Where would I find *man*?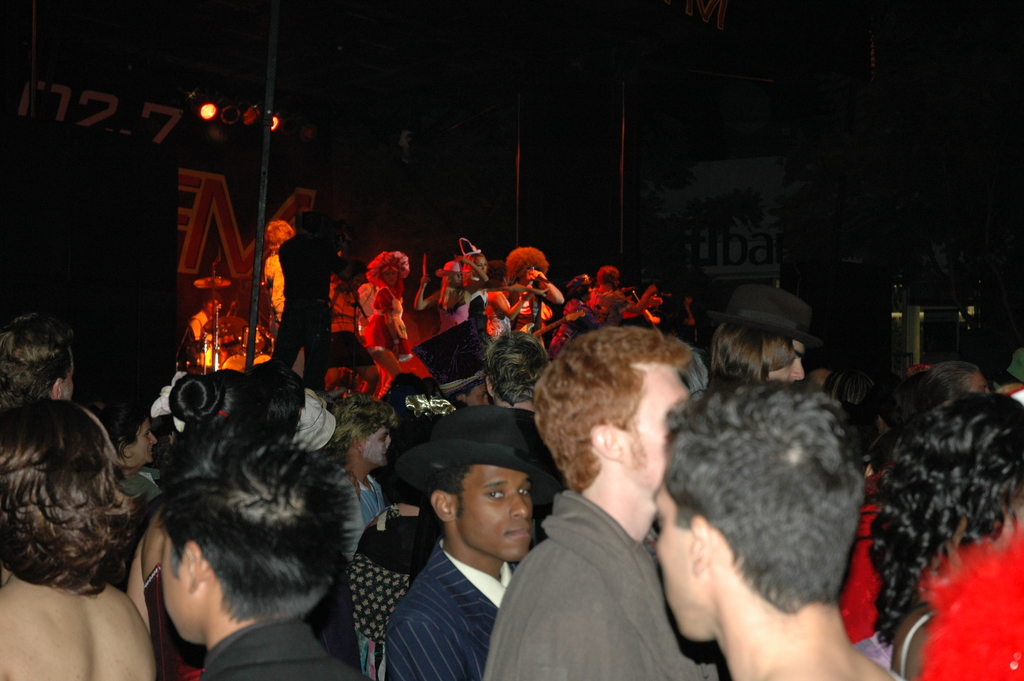
At bbox=(378, 398, 552, 680).
